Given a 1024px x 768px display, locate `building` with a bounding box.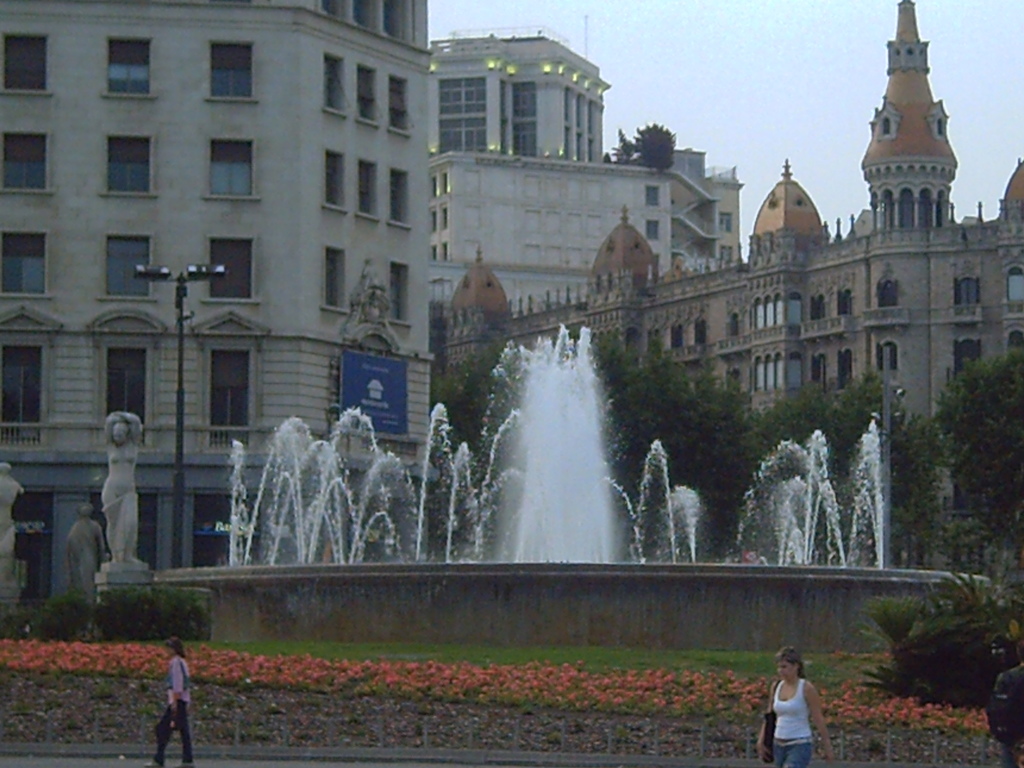
Located: rect(436, 33, 616, 156).
